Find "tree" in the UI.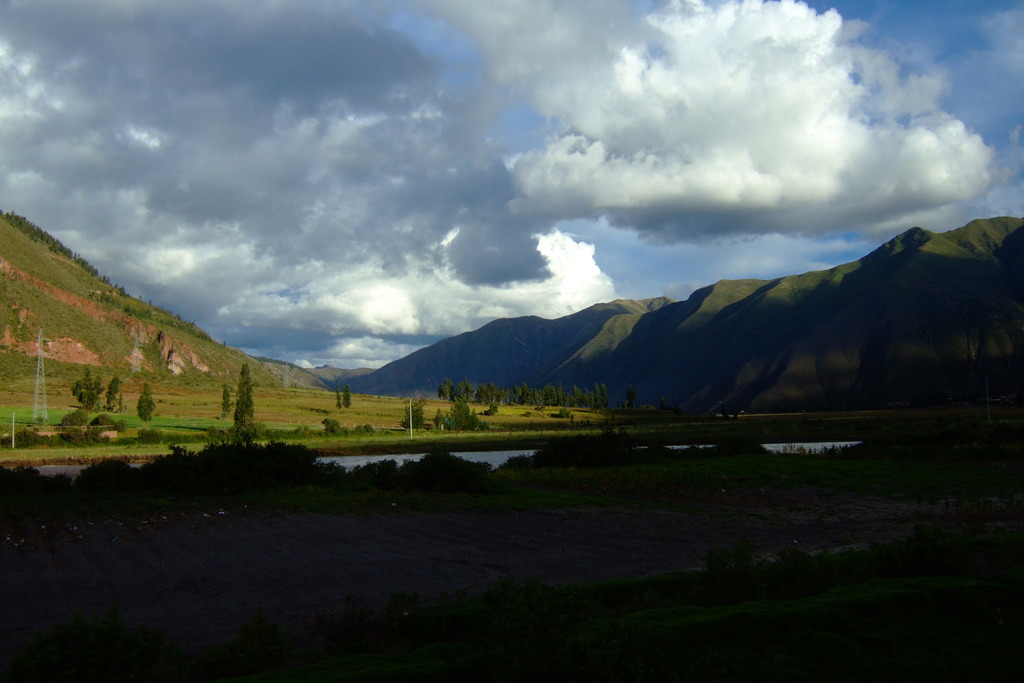
UI element at [59, 406, 88, 426].
